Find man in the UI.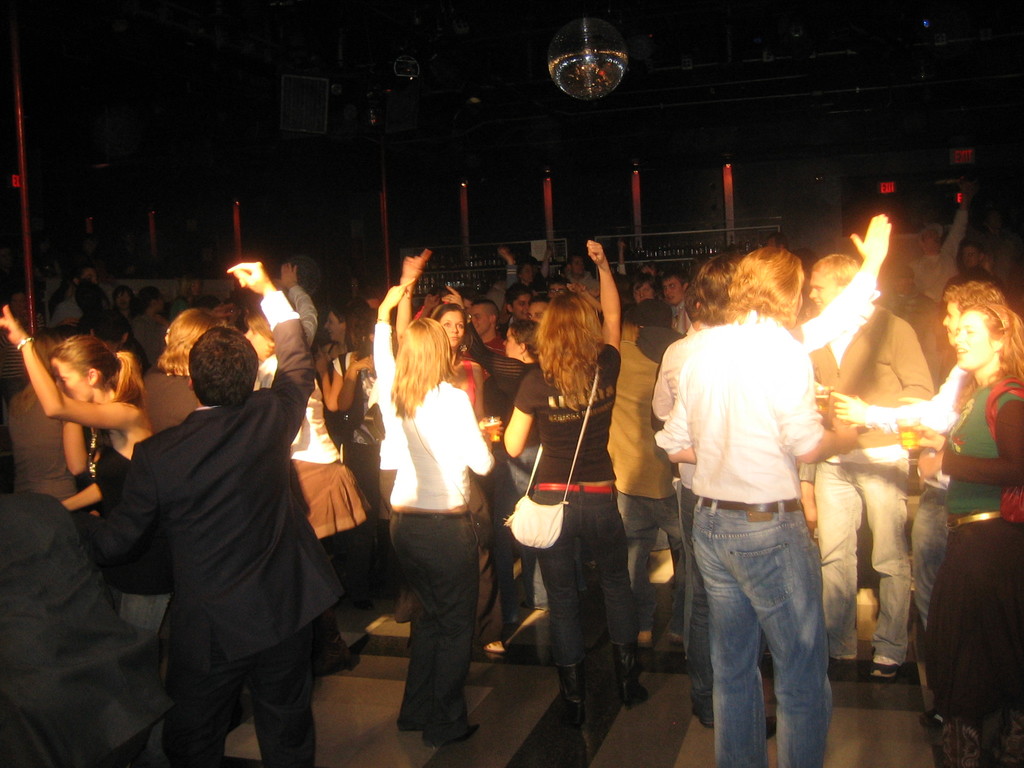
UI element at <box>67,296,349,746</box>.
